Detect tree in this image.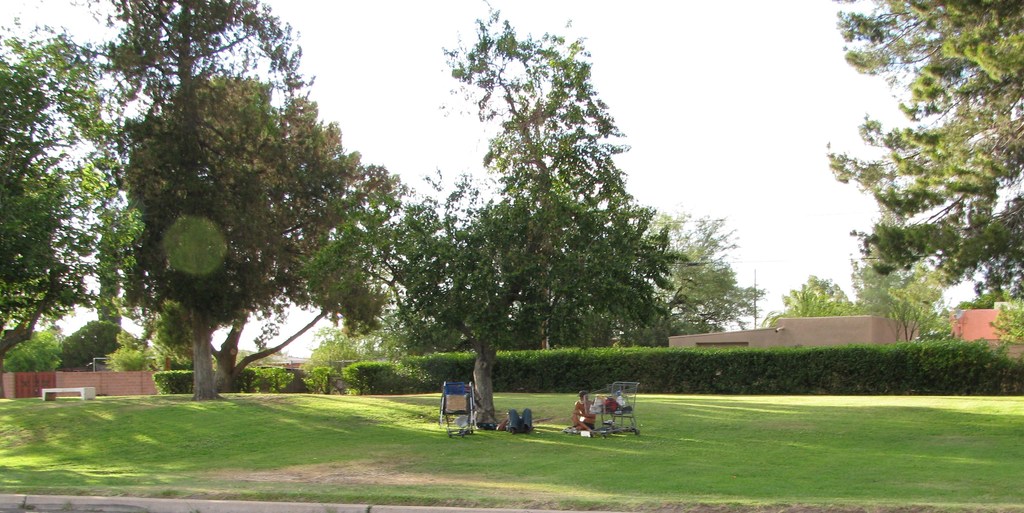
Detection: <region>301, 165, 692, 427</region>.
